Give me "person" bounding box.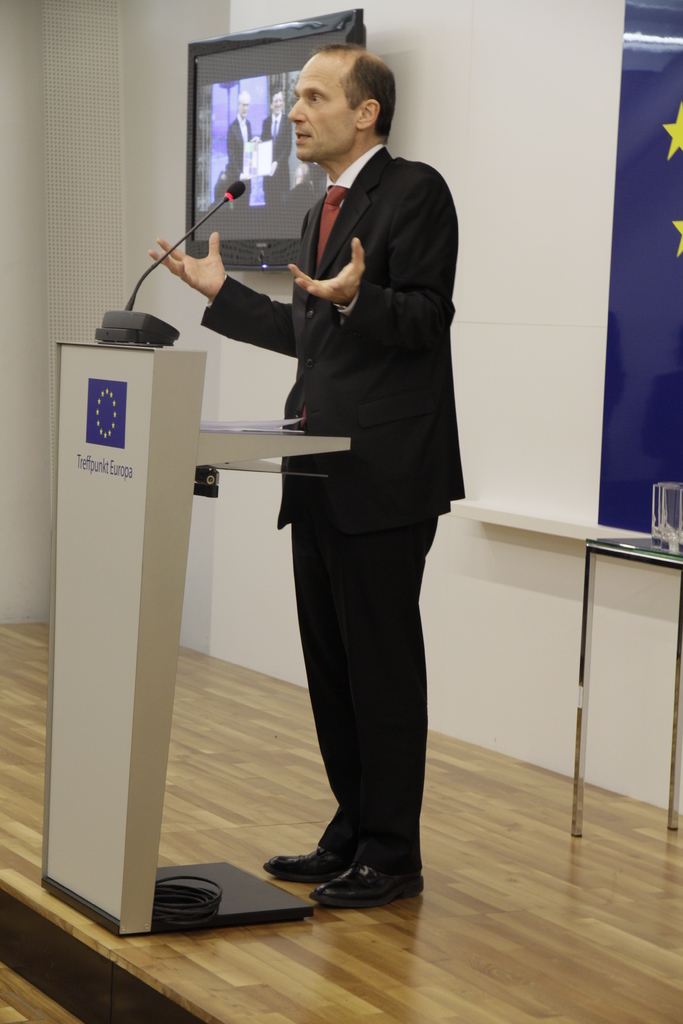
l=256, t=86, r=289, b=209.
